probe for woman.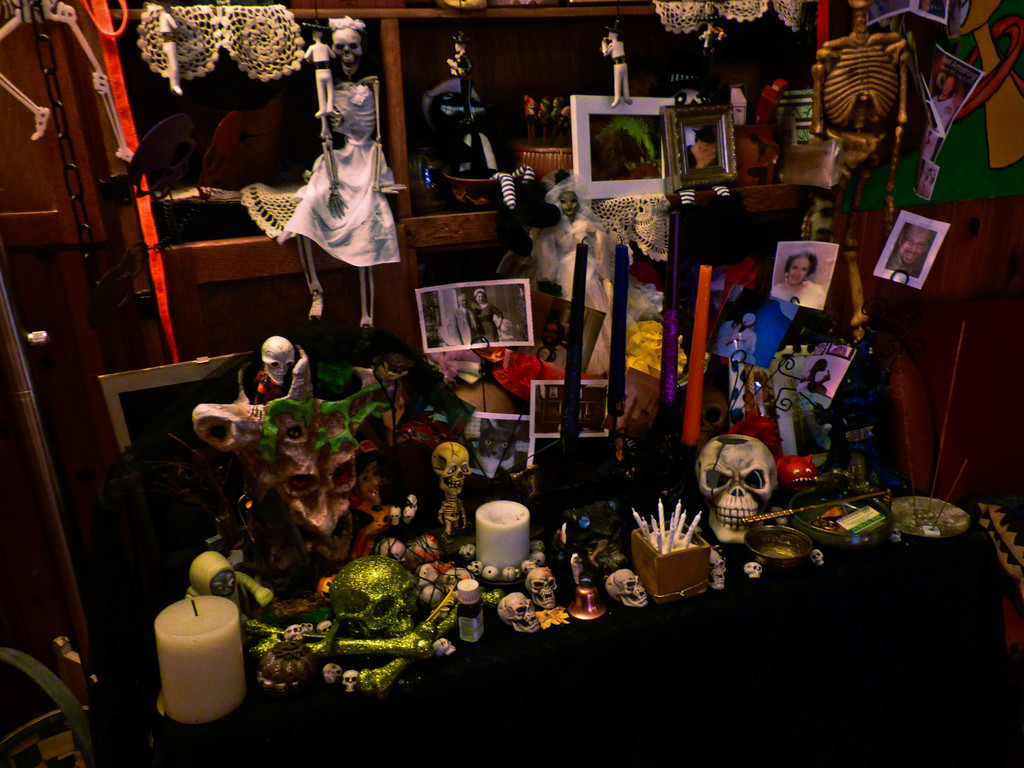
Probe result: 276,15,406,333.
